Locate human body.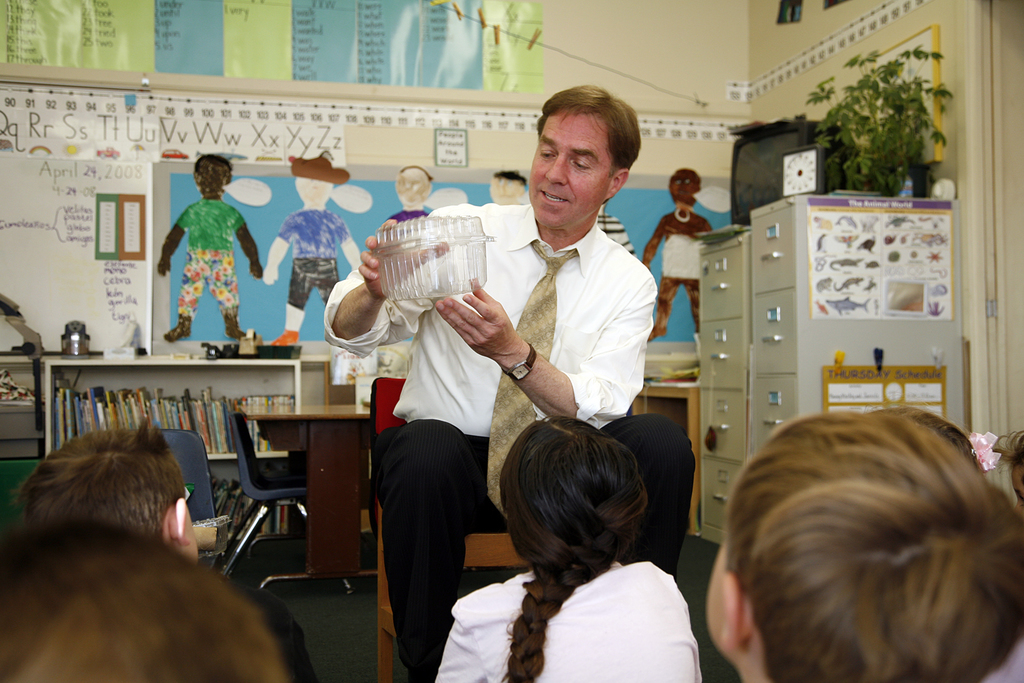
Bounding box: box=[436, 414, 706, 682].
